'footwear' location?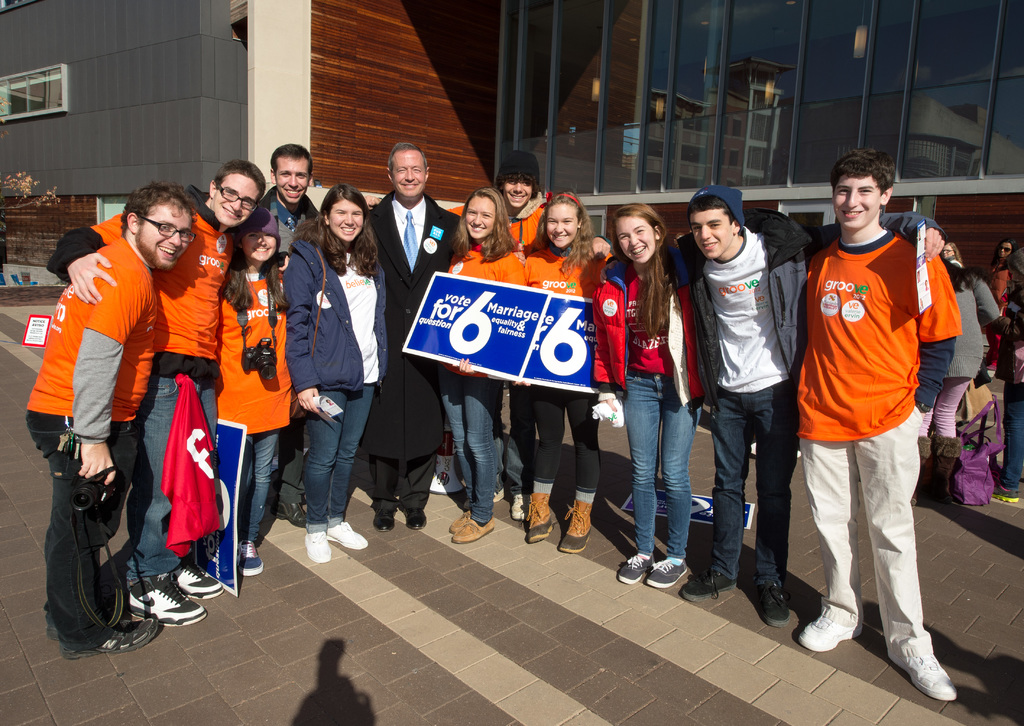
select_region(165, 557, 221, 600)
